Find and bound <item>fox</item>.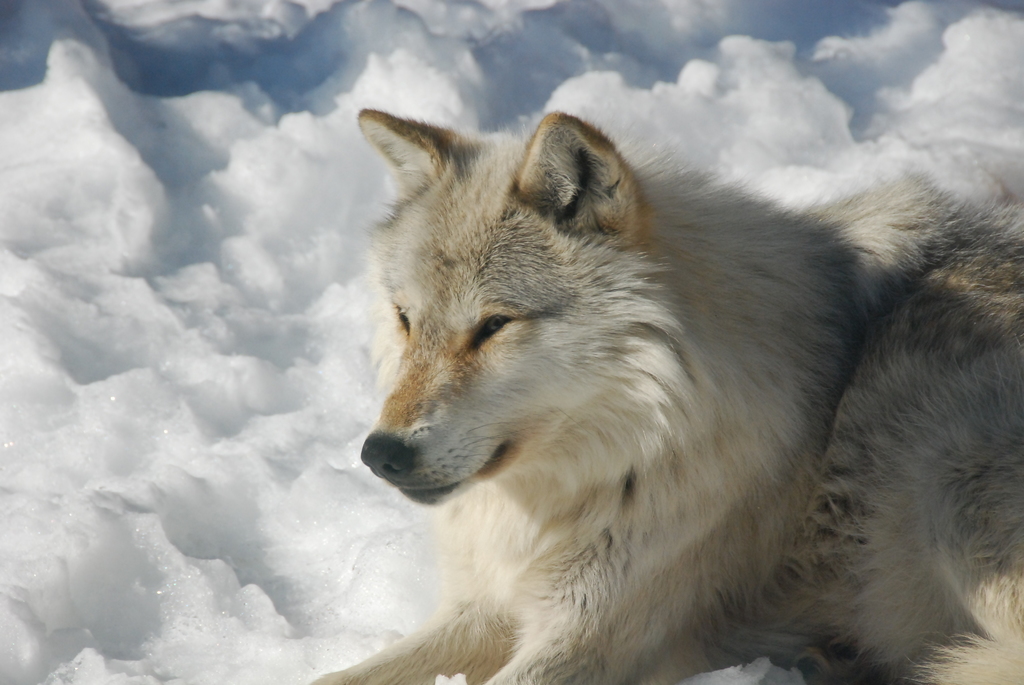
Bound: l=305, t=107, r=1023, b=684.
